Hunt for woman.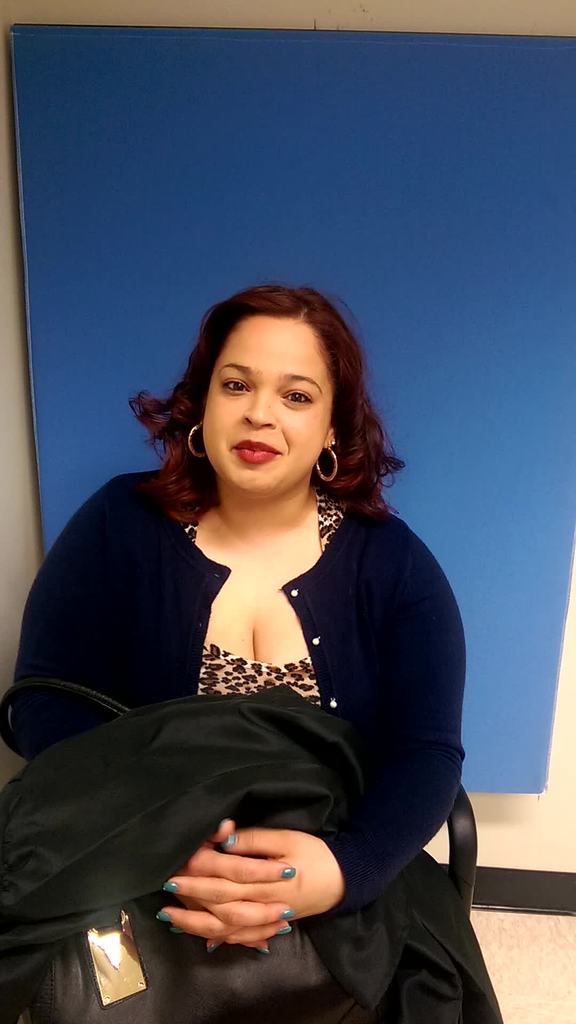
Hunted down at region(12, 249, 470, 1009).
